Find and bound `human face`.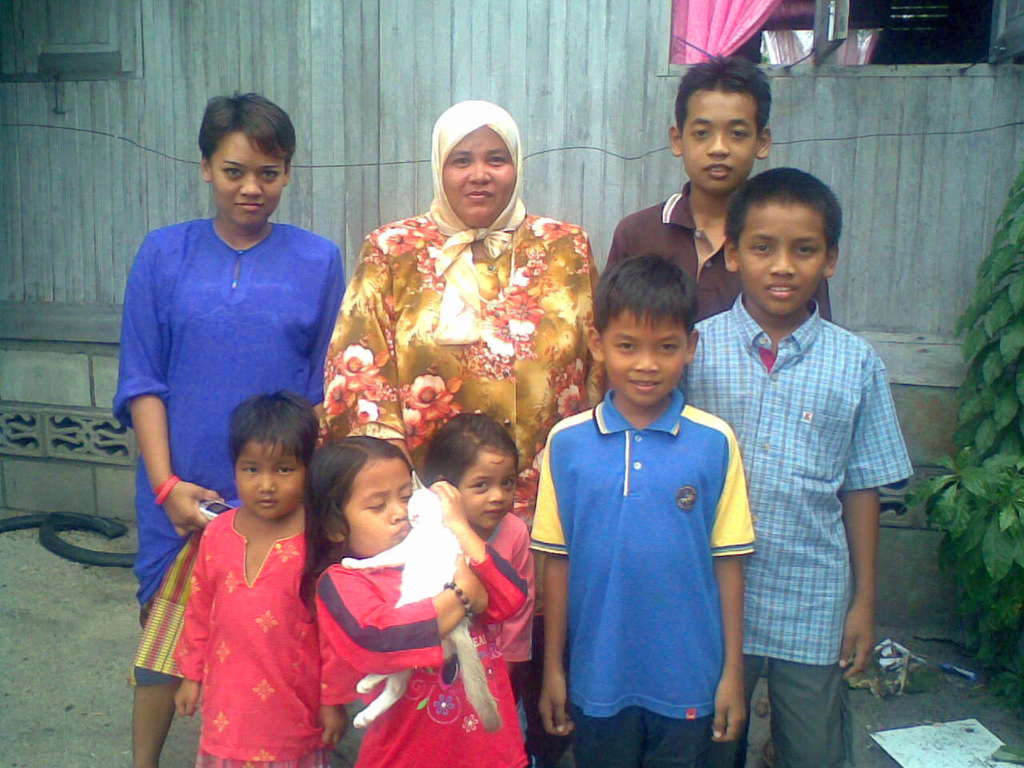
Bound: (442, 127, 514, 230).
